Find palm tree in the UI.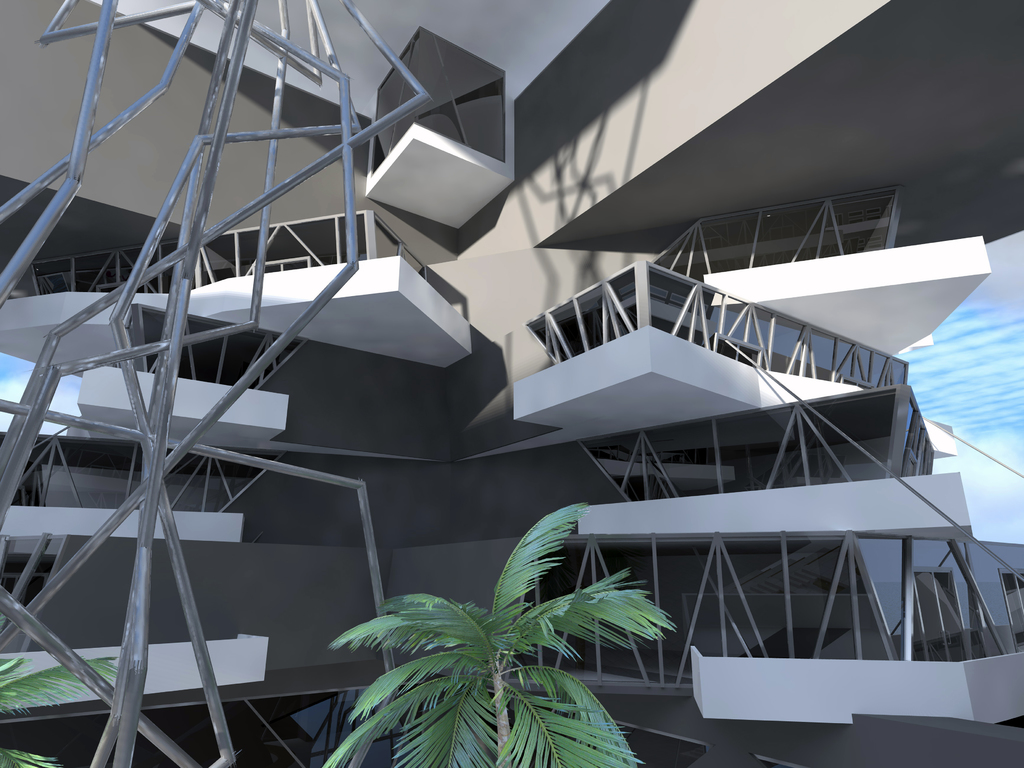
UI element at 0, 619, 100, 764.
